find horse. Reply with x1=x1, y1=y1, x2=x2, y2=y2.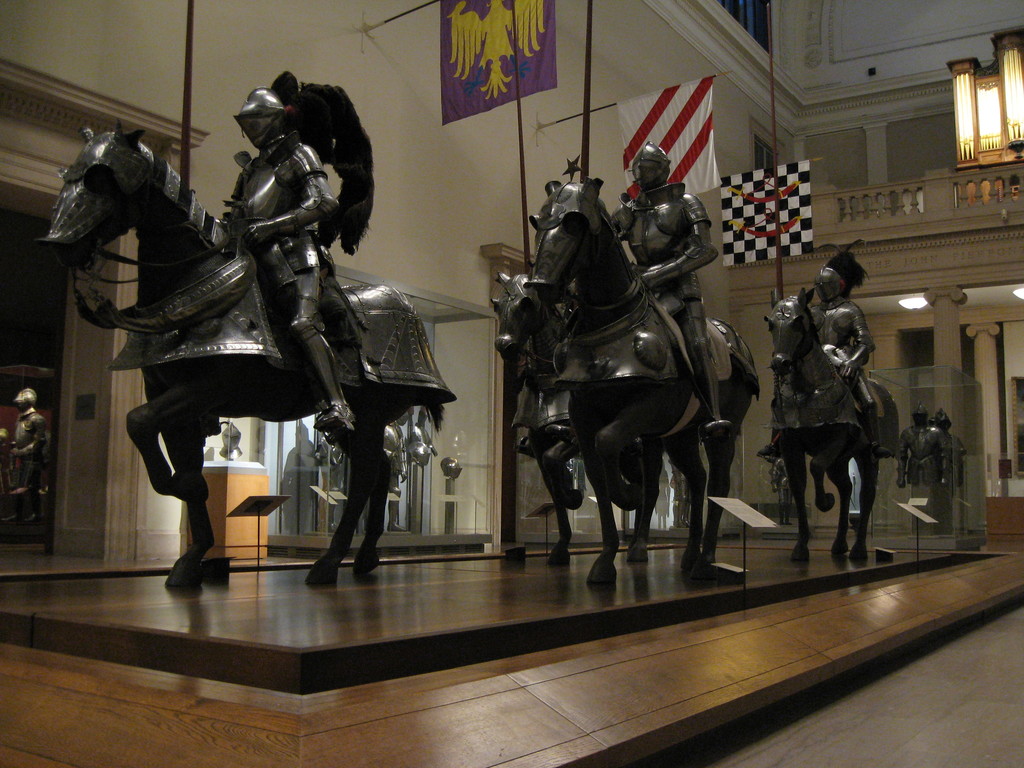
x1=34, y1=114, x2=445, y2=595.
